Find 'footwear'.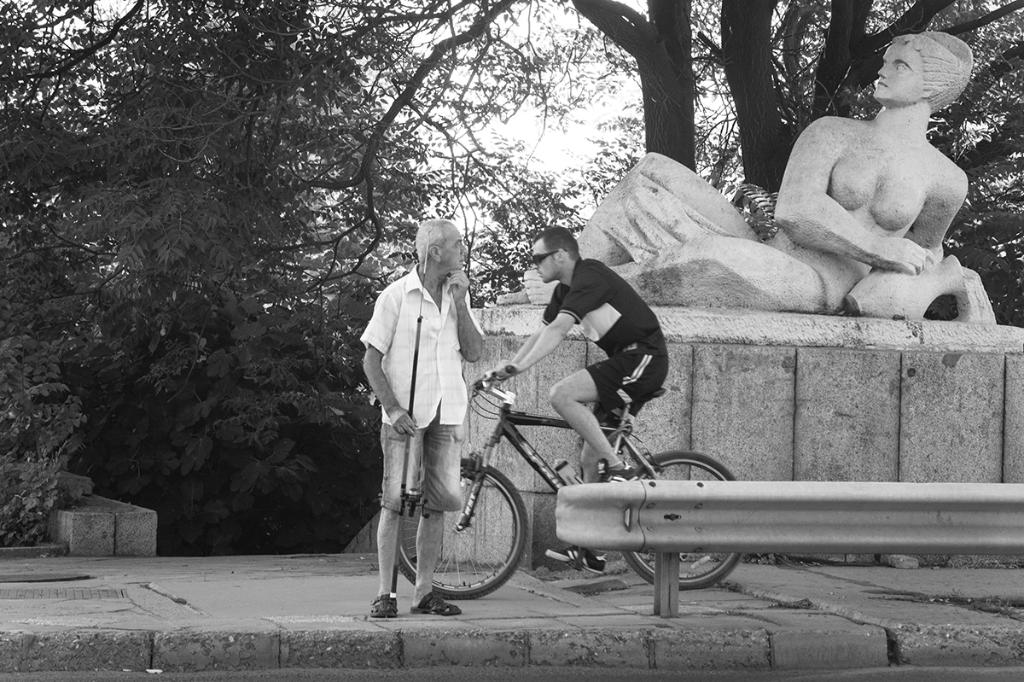
410/590/461/618.
